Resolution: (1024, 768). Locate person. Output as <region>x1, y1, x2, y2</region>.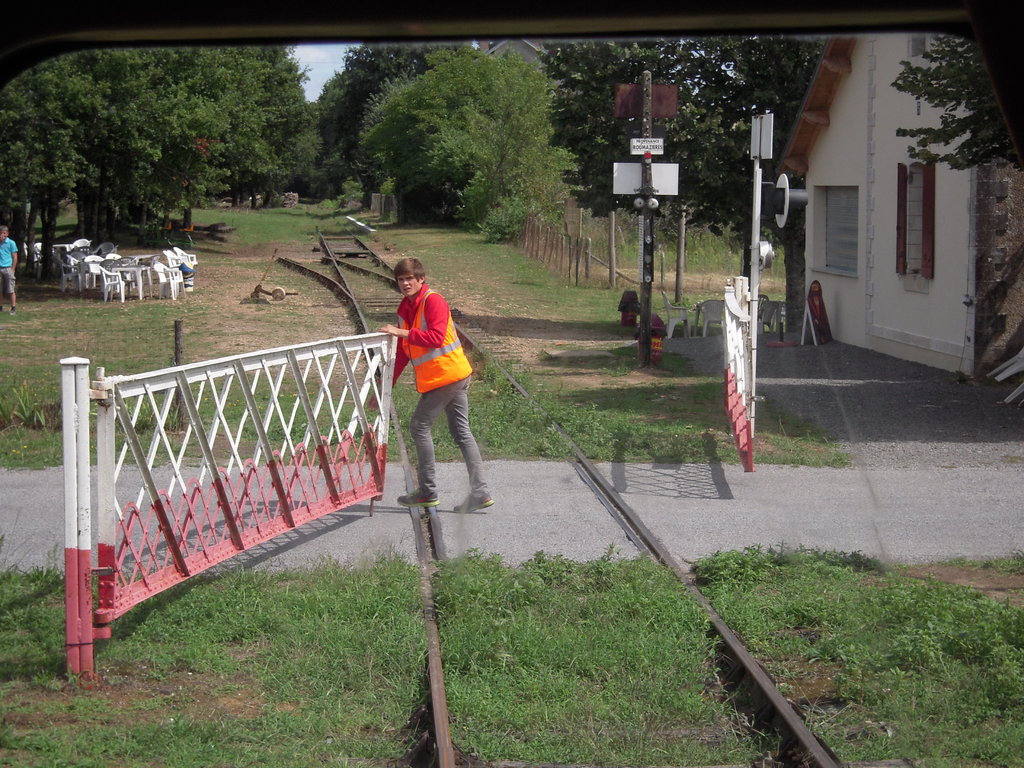
<region>366, 254, 492, 509</region>.
